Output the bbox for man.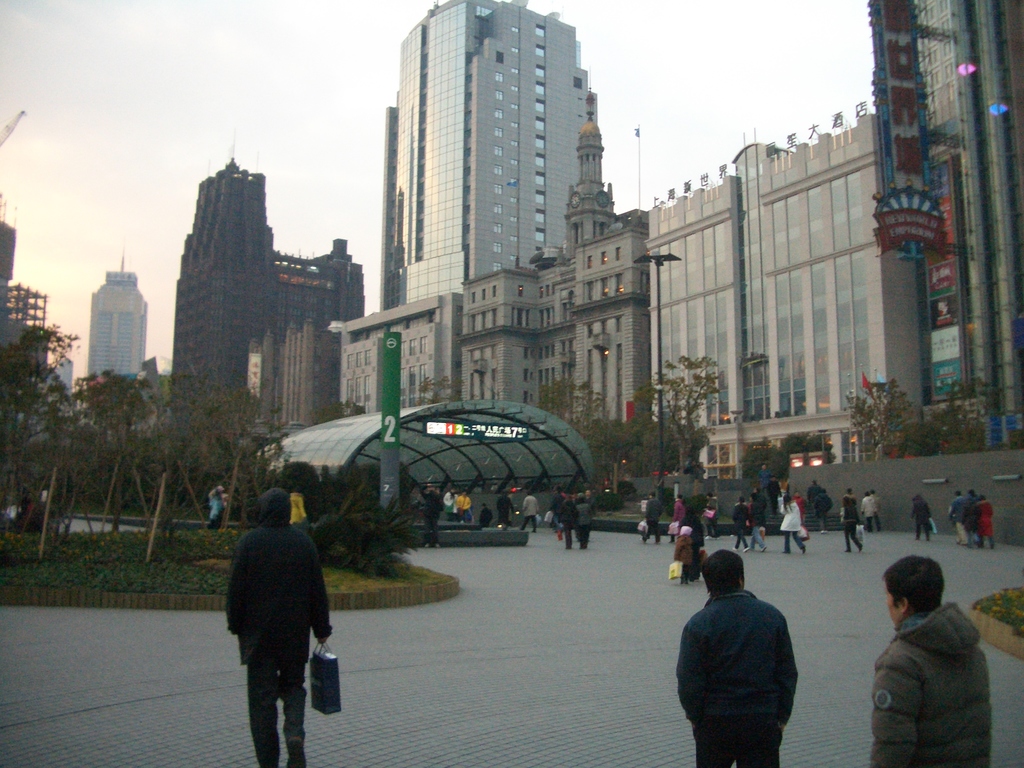
{"x1": 870, "y1": 558, "x2": 991, "y2": 767}.
